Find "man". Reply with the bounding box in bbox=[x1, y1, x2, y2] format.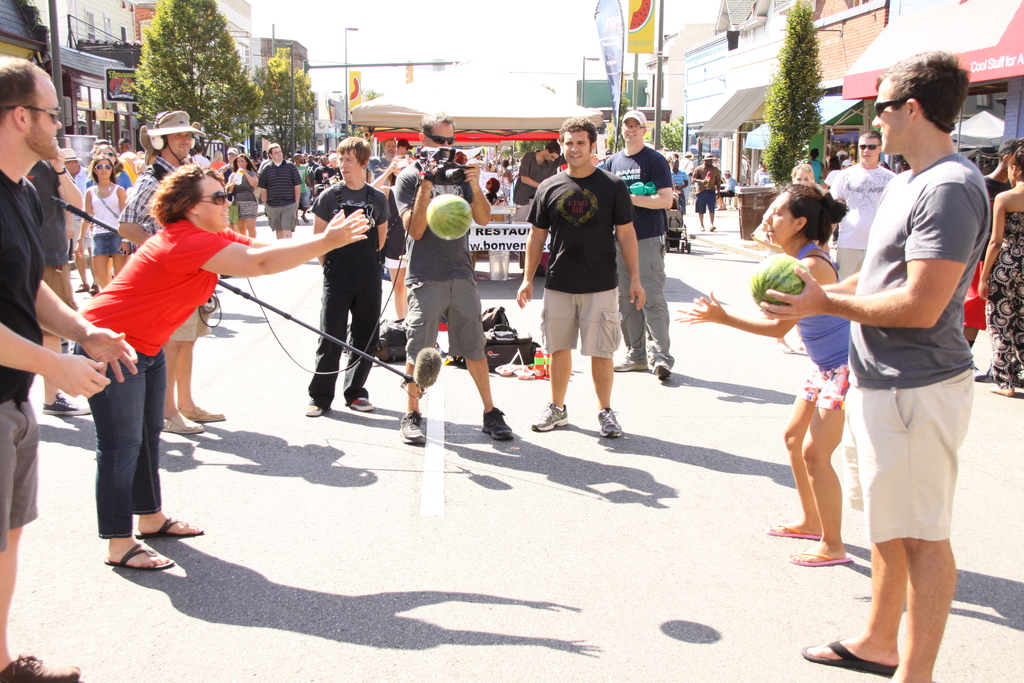
bbox=[516, 138, 561, 215].
